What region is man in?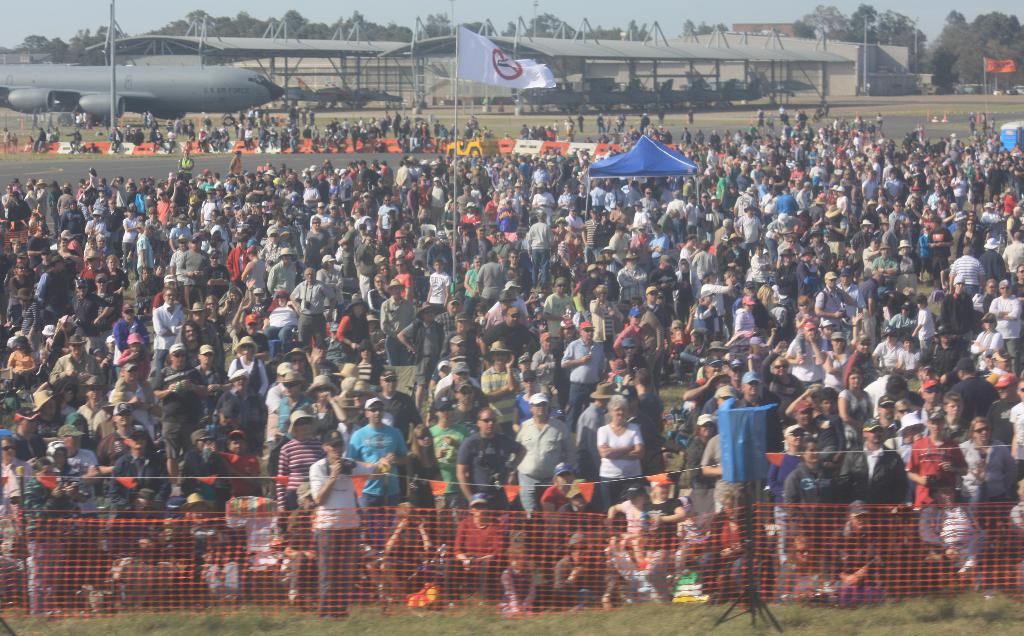
pyautogui.locateOnScreen(314, 334, 339, 385).
